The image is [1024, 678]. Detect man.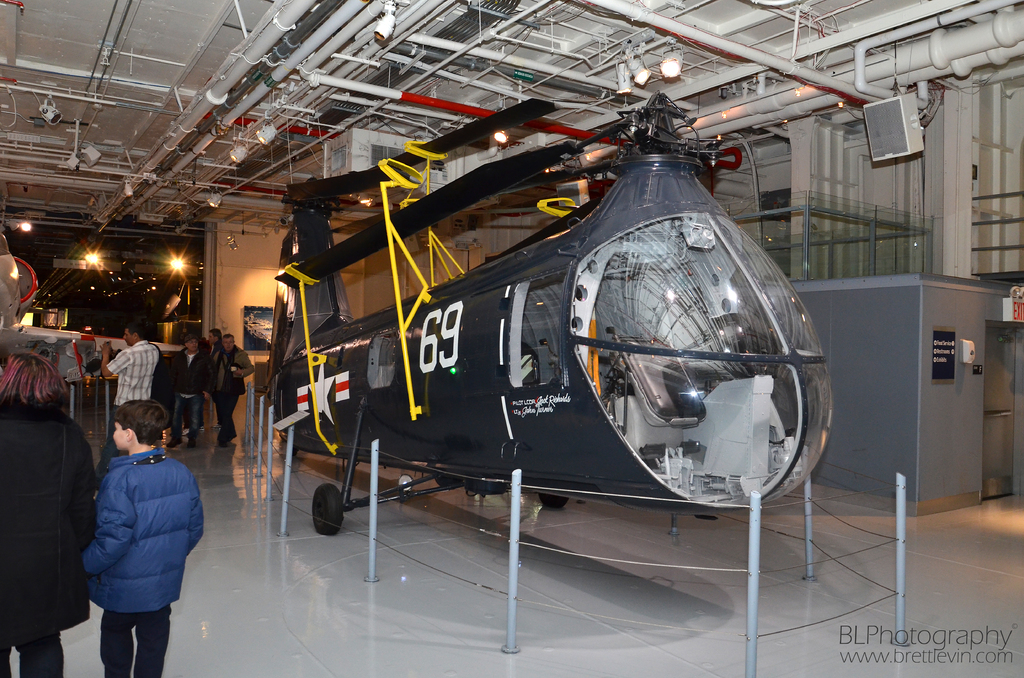
Detection: 207,334,256,446.
